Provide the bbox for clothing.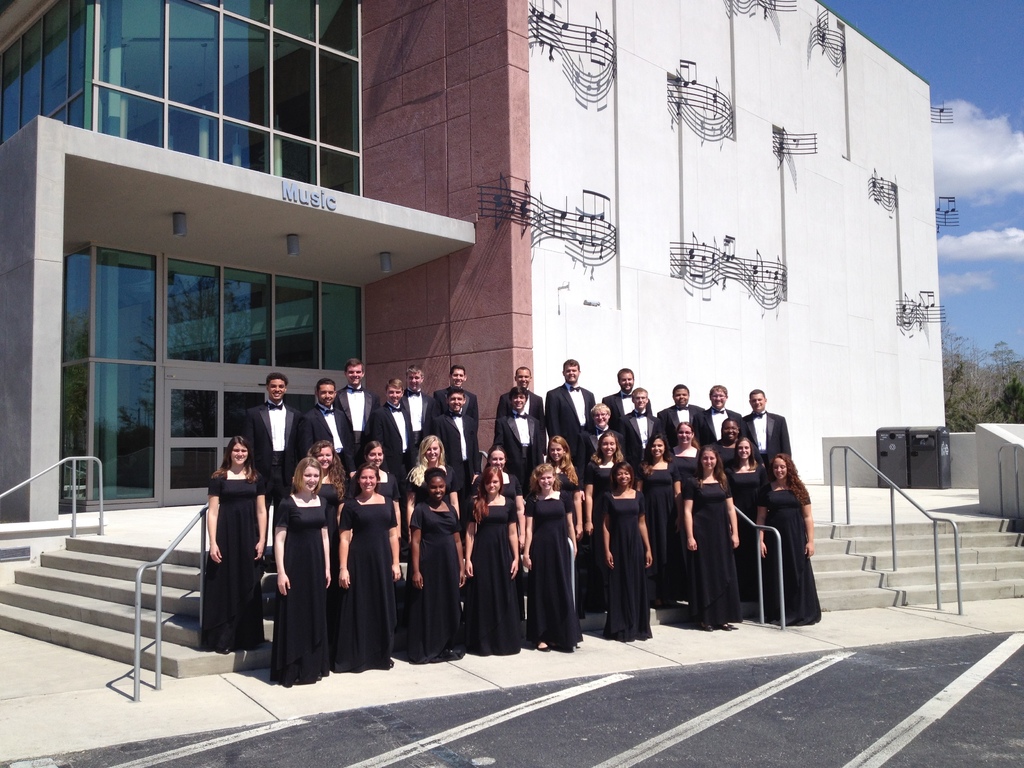
x1=251 y1=397 x2=292 y2=483.
